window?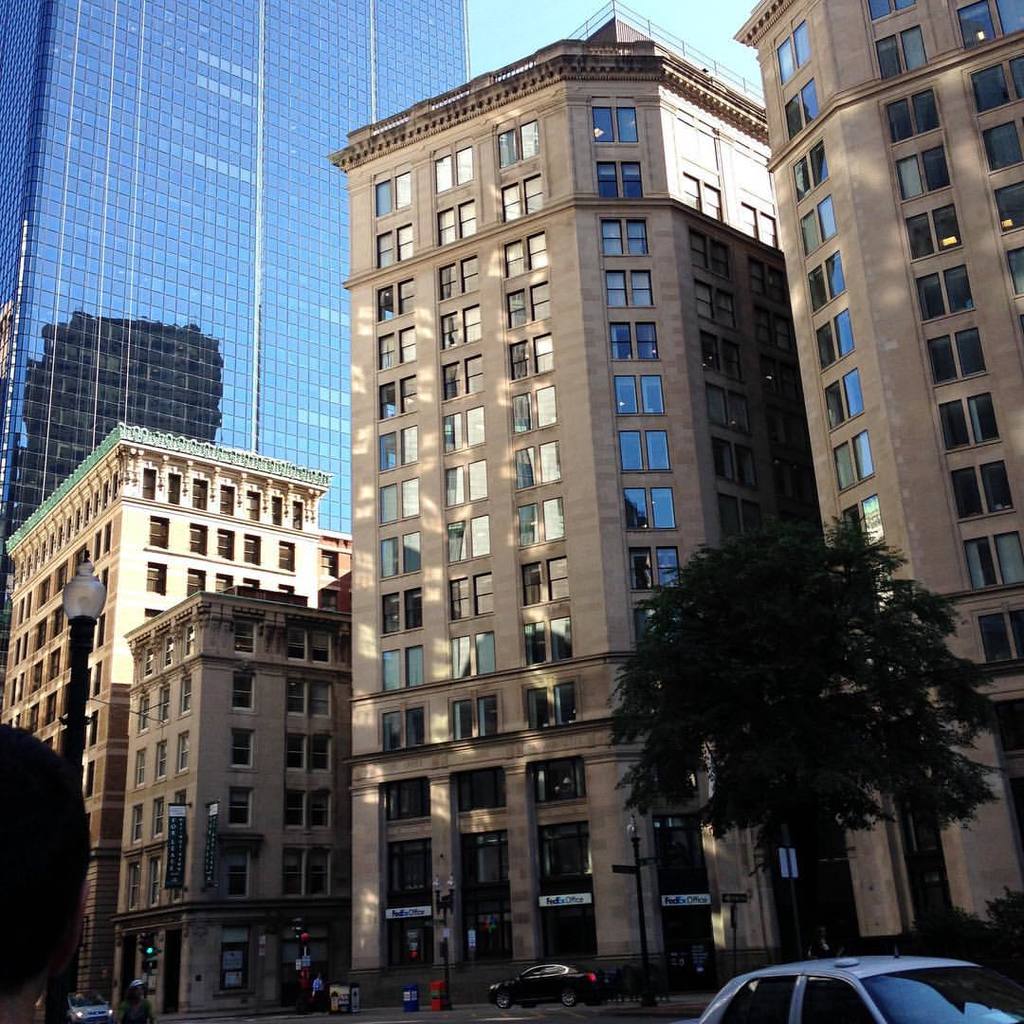
bbox=[184, 568, 205, 596]
